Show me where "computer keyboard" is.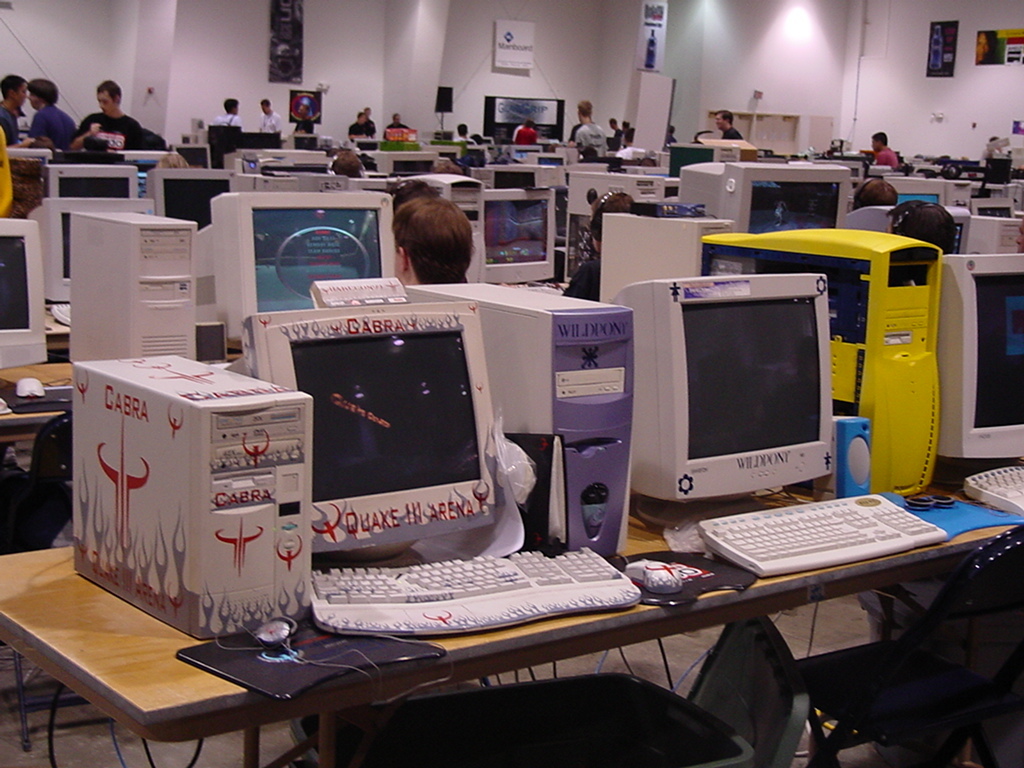
"computer keyboard" is at (x1=309, y1=546, x2=643, y2=637).
